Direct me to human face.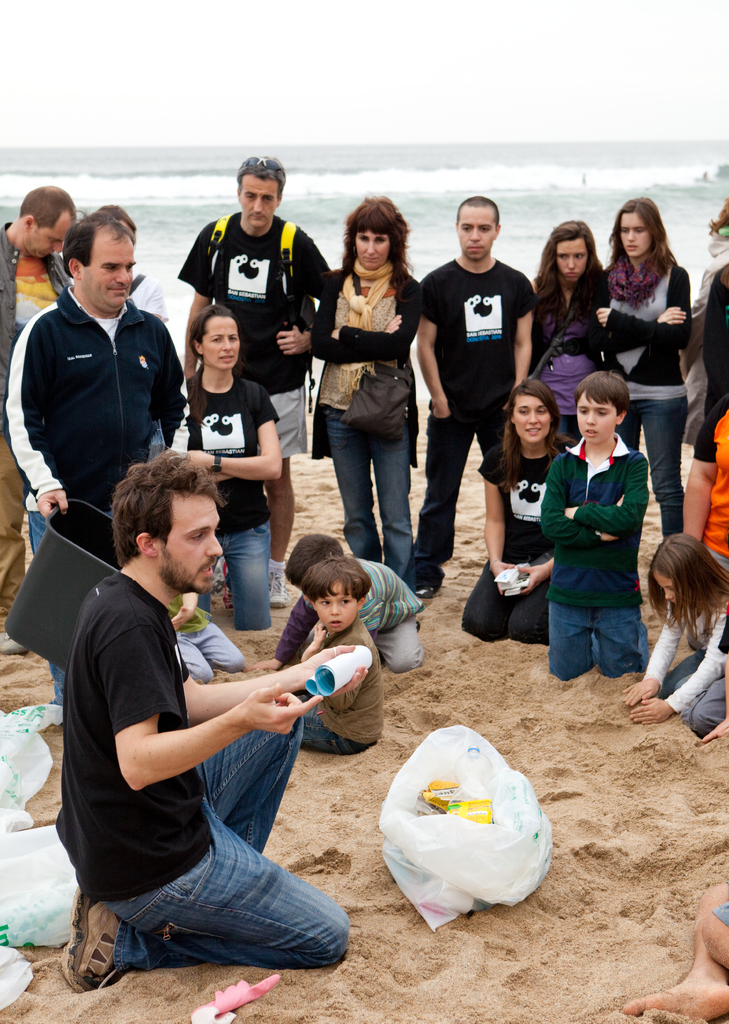
Direction: 657 577 673 605.
